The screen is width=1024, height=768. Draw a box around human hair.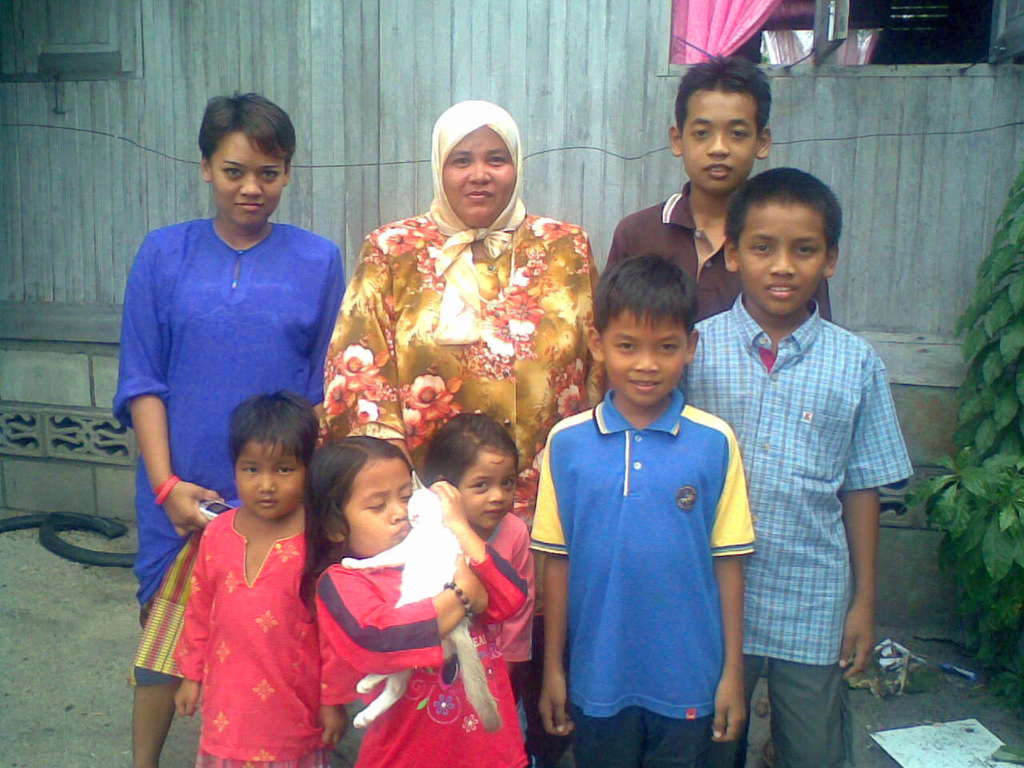
pyautogui.locateOnScreen(674, 51, 770, 133).
